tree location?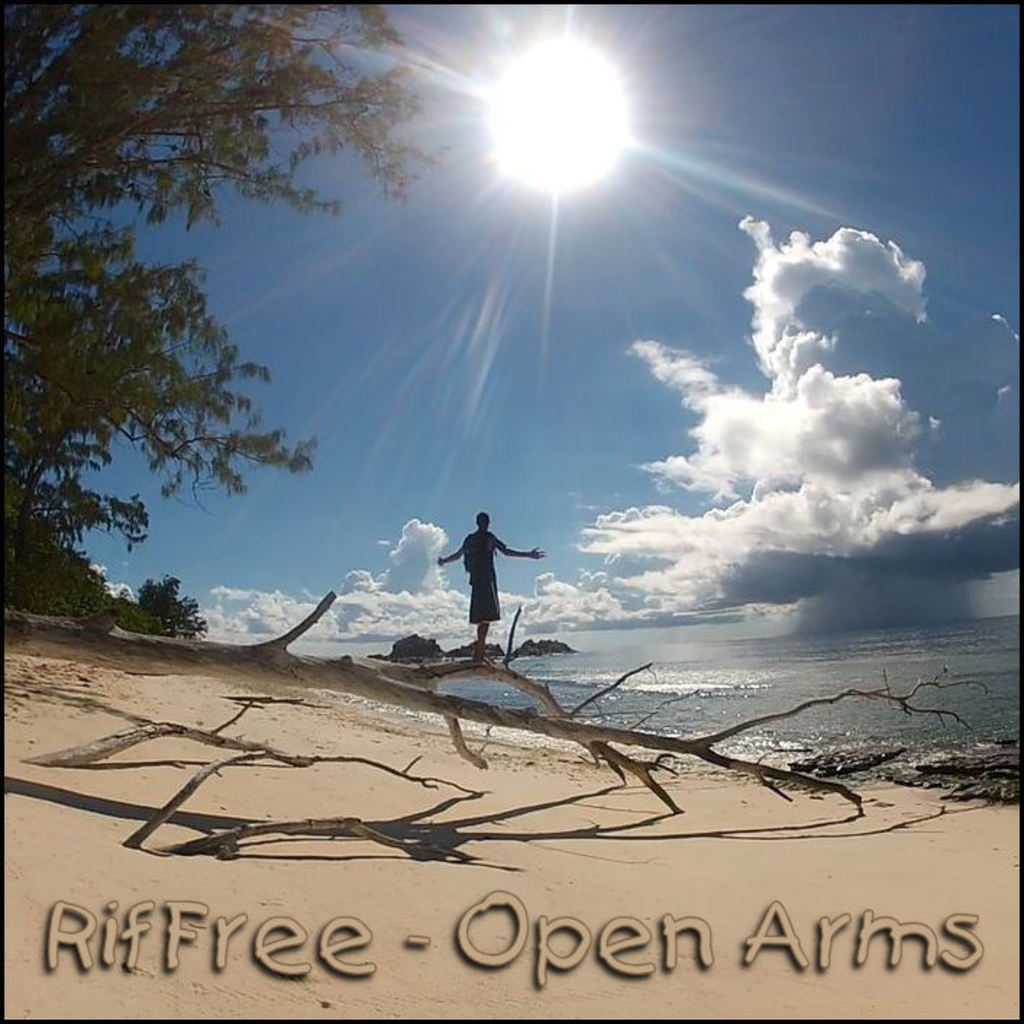
[x1=0, y1=0, x2=442, y2=352]
